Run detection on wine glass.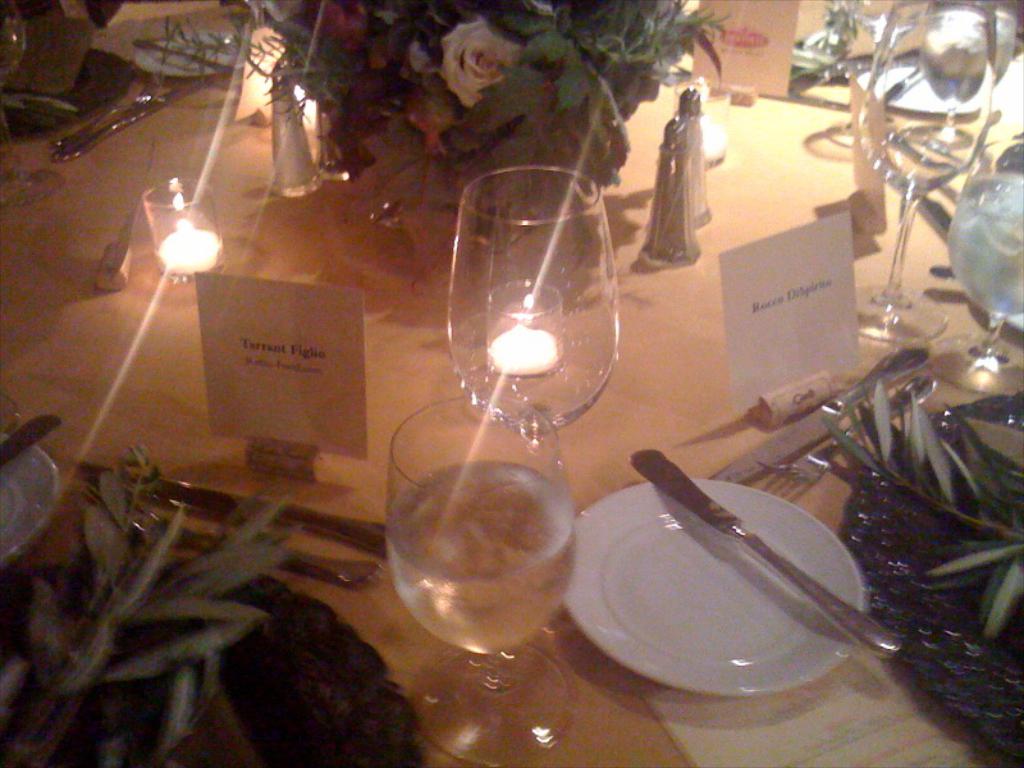
Result: region(919, 106, 1023, 396).
